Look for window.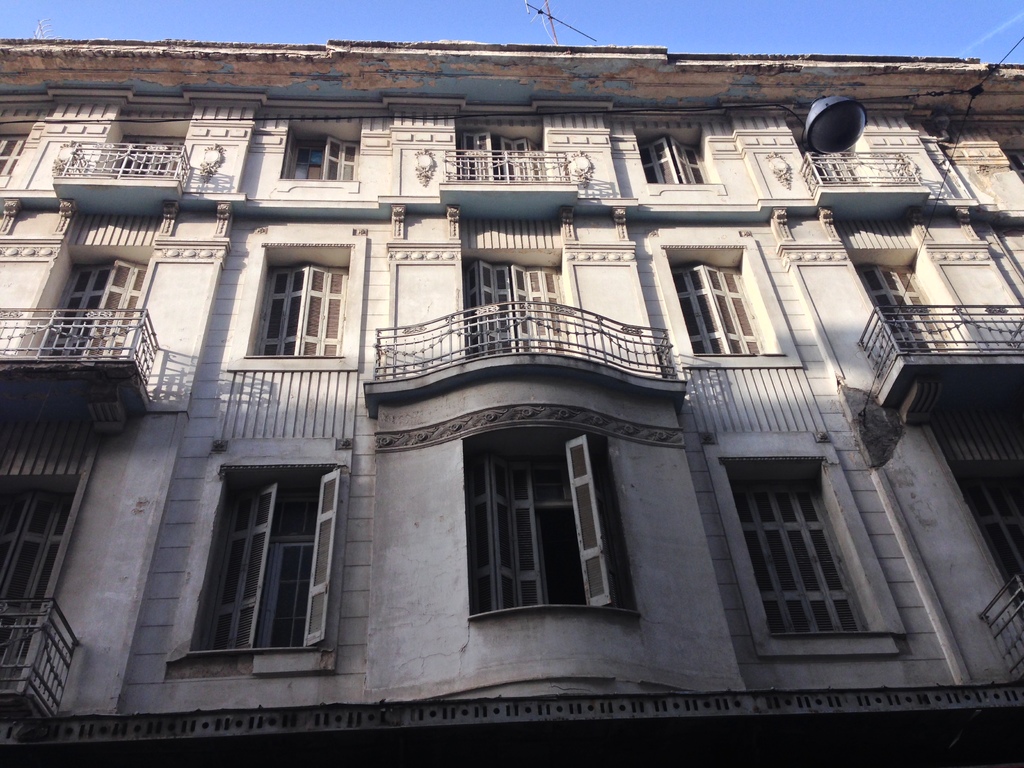
Found: (0,470,77,675).
